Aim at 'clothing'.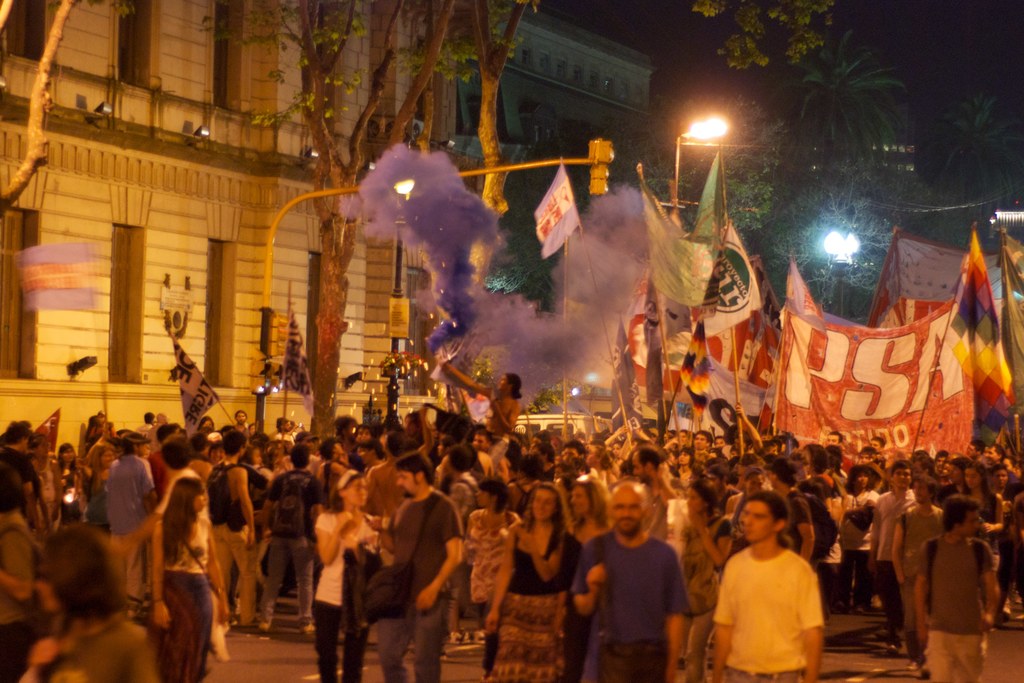
Aimed at [311, 508, 390, 616].
